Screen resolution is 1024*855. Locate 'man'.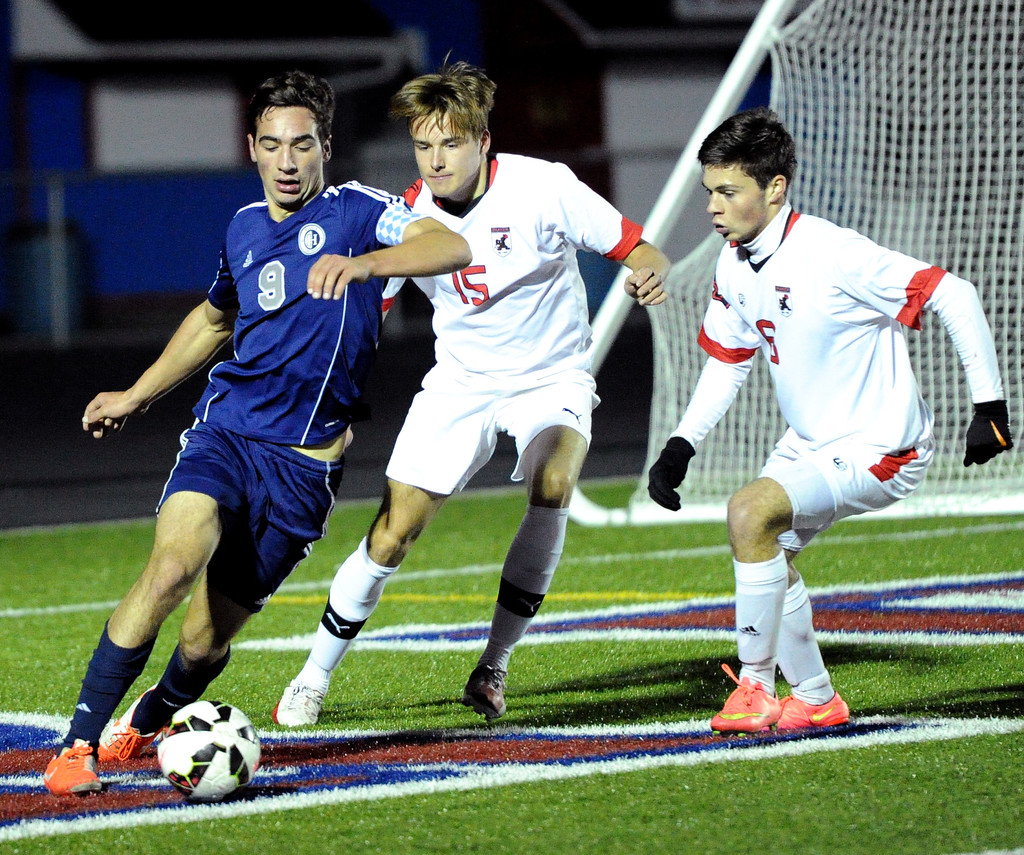
(left=266, top=63, right=680, bottom=738).
